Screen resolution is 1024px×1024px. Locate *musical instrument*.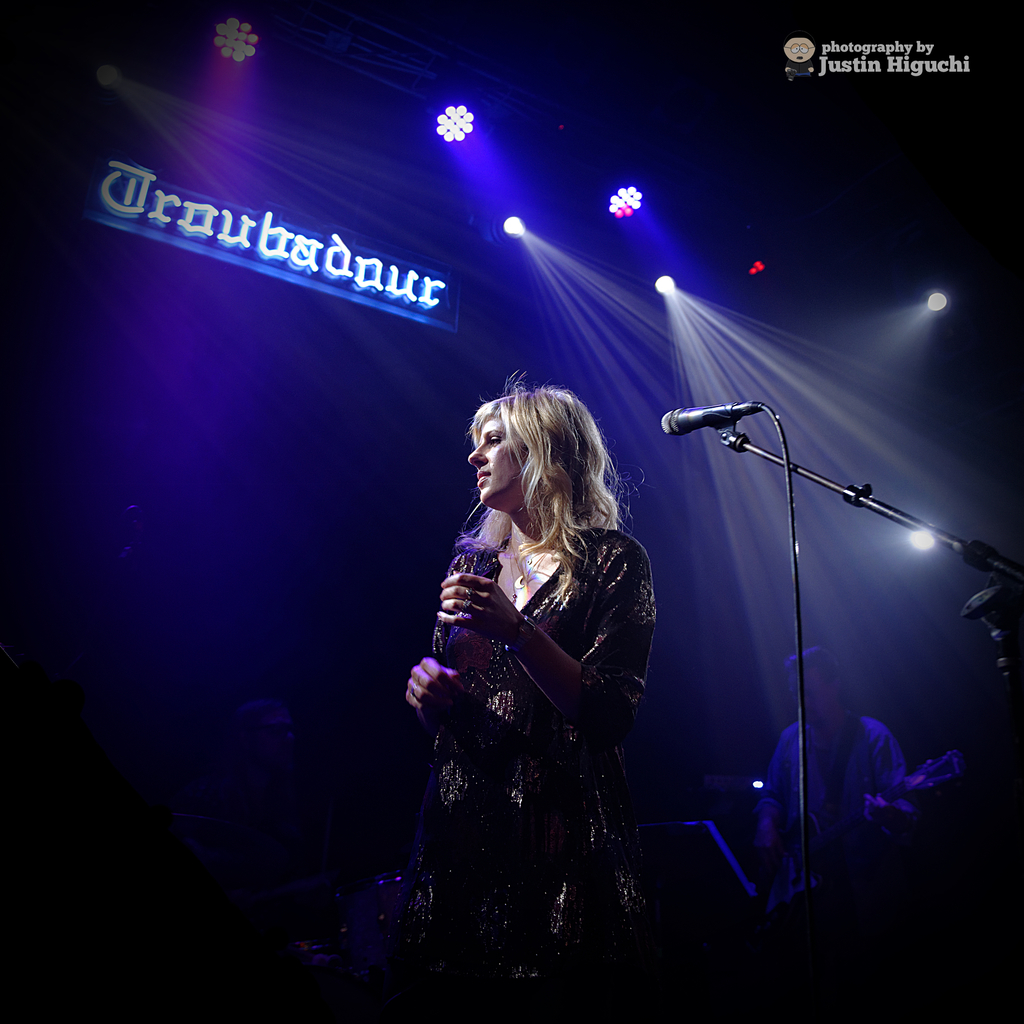
BBox(738, 735, 981, 925).
